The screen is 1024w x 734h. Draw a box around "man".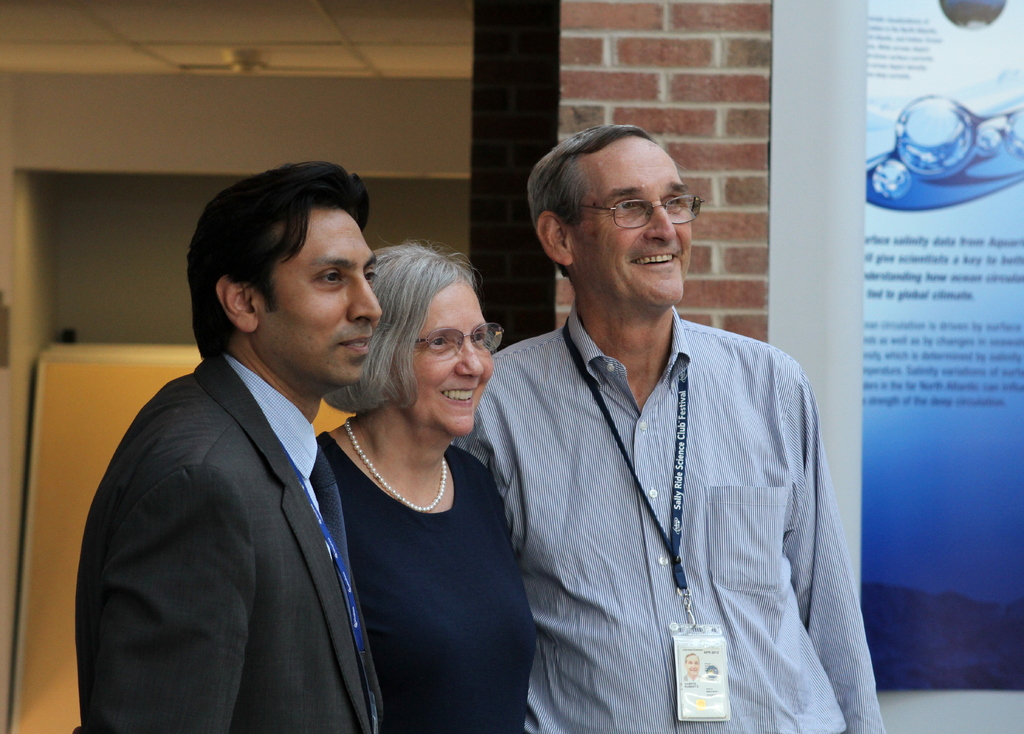
(468, 125, 868, 715).
